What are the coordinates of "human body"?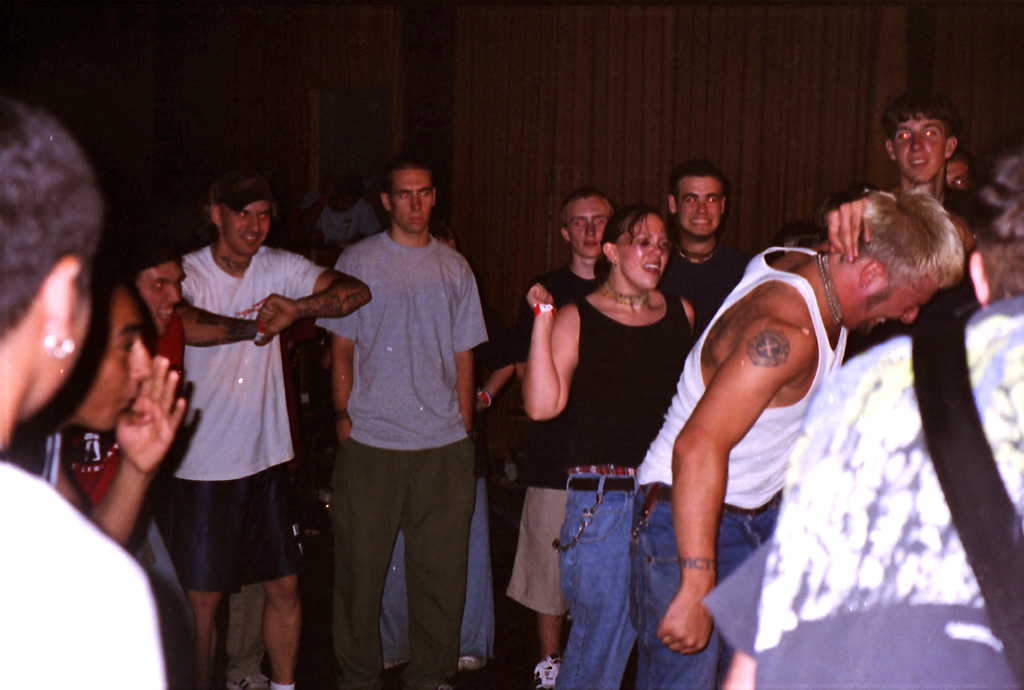
Rect(873, 86, 960, 198).
